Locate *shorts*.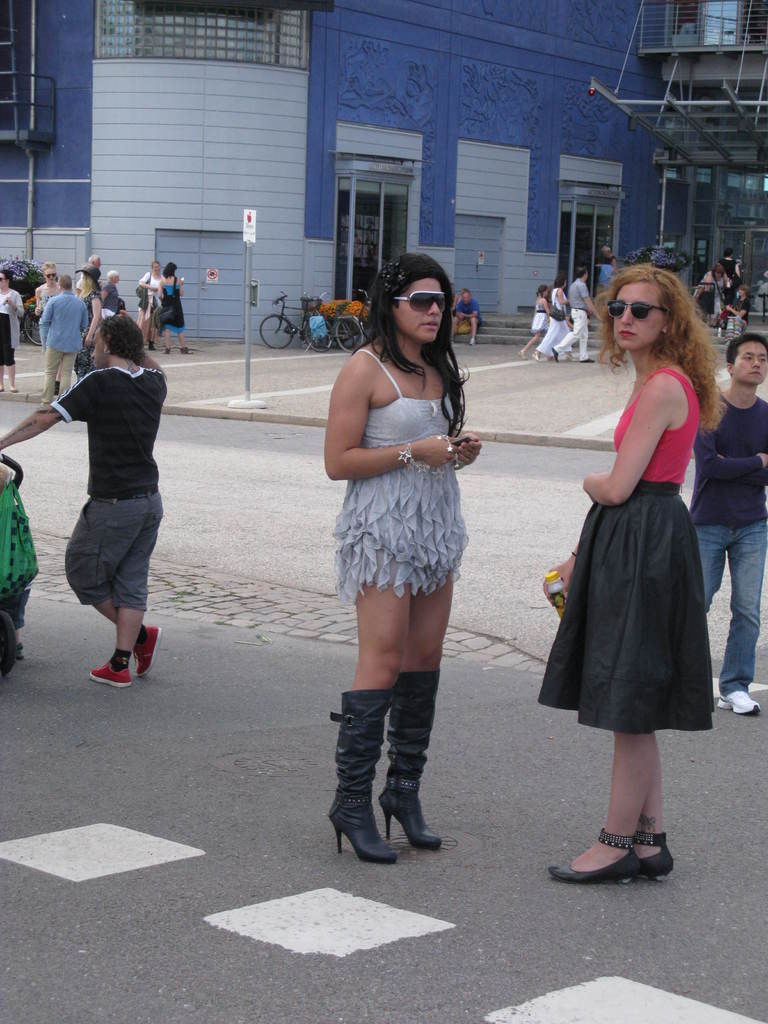
Bounding box: box=[65, 492, 162, 611].
